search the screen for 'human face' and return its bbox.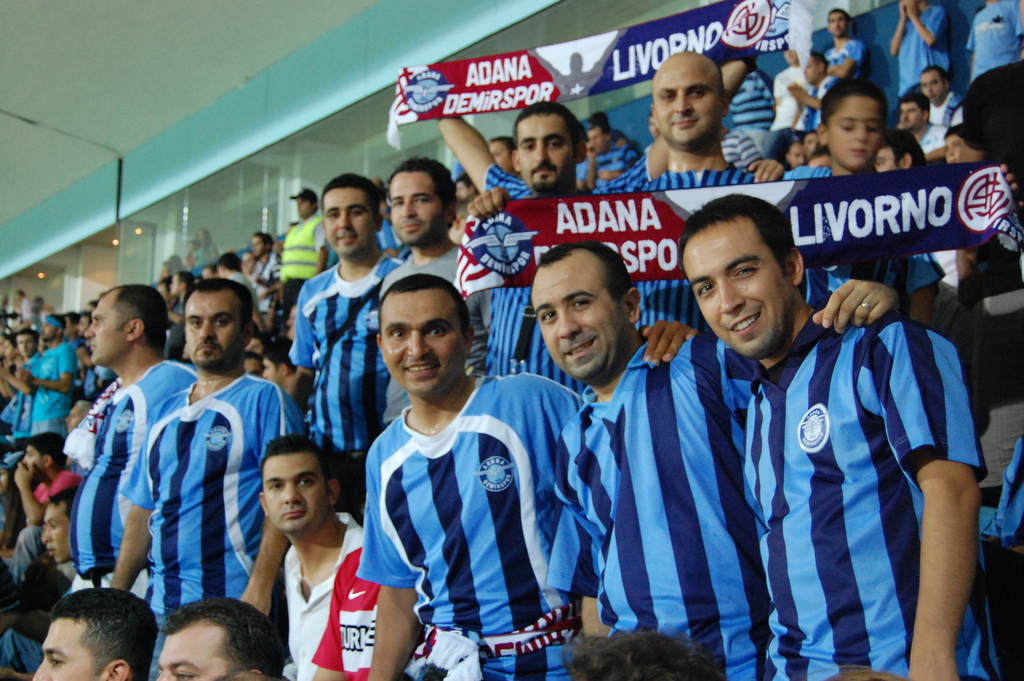
Found: x1=943 y1=135 x2=963 y2=163.
